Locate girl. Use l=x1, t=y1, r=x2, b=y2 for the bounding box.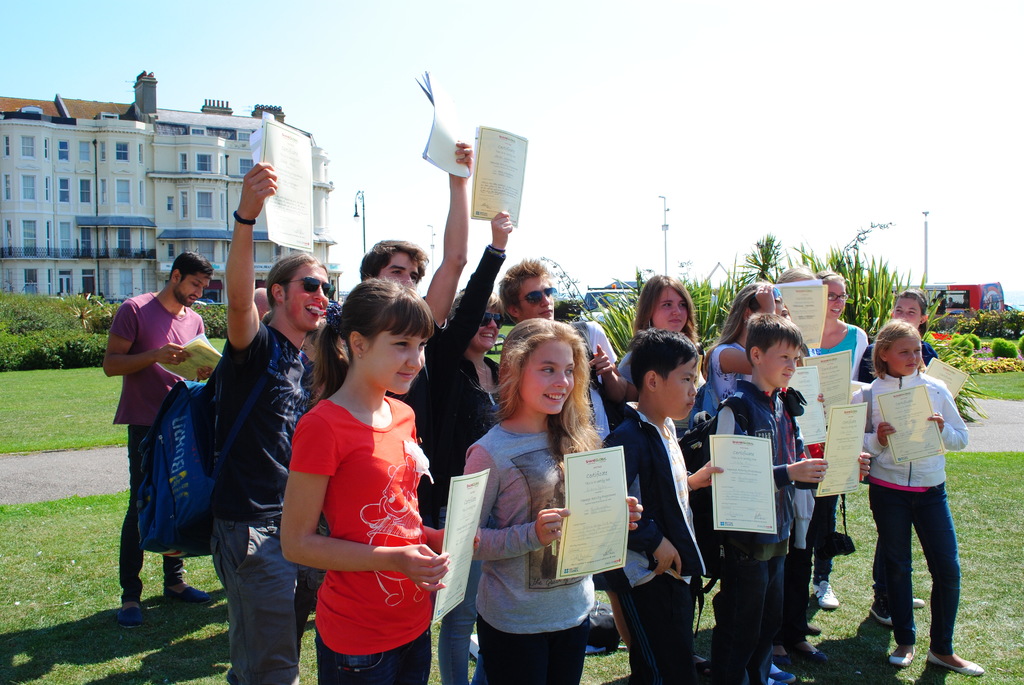
l=811, t=269, r=867, b=608.
